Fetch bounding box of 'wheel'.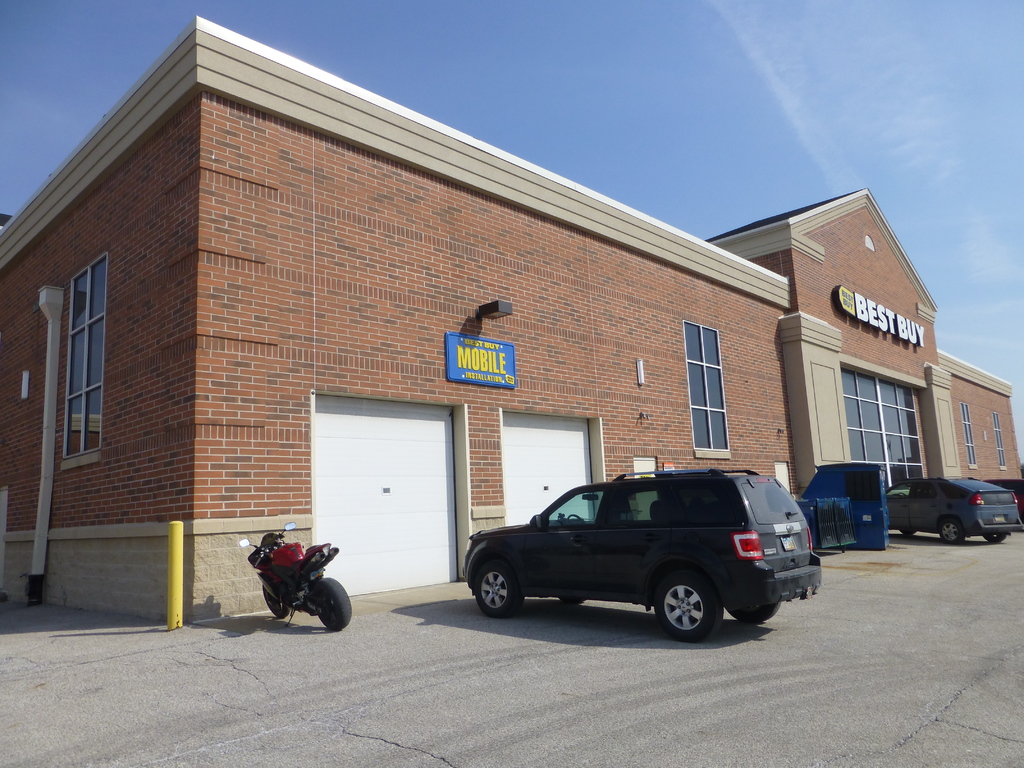
Bbox: {"x1": 561, "y1": 597, "x2": 585, "y2": 605}.
